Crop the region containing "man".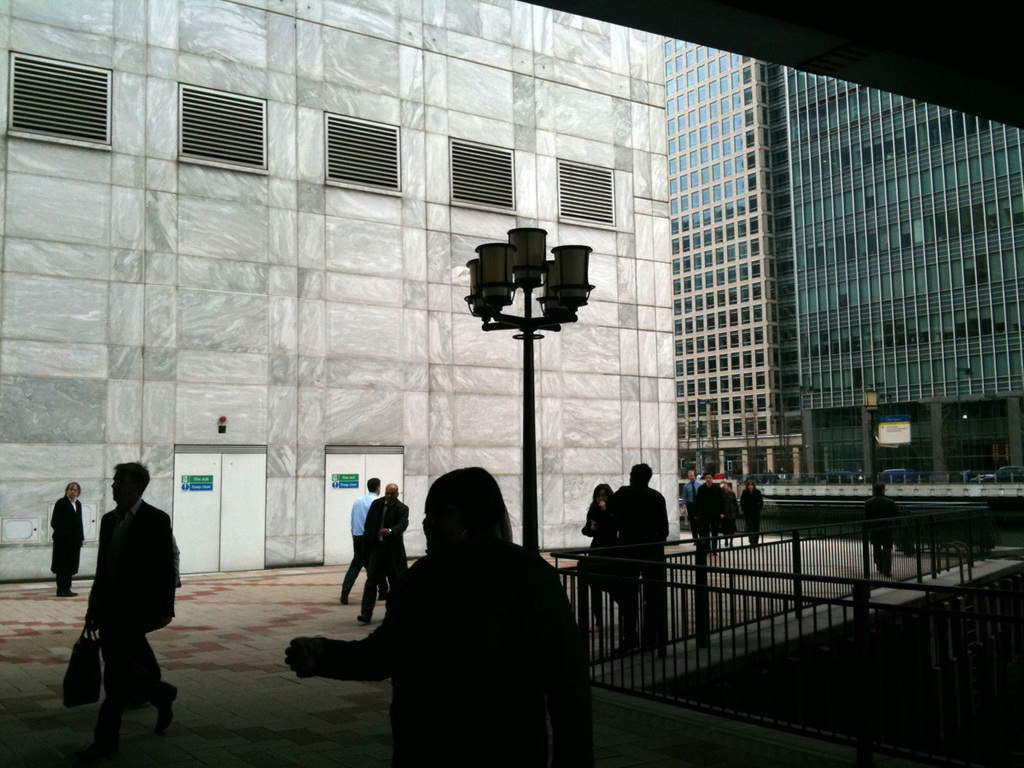
Crop region: (342,475,378,603).
